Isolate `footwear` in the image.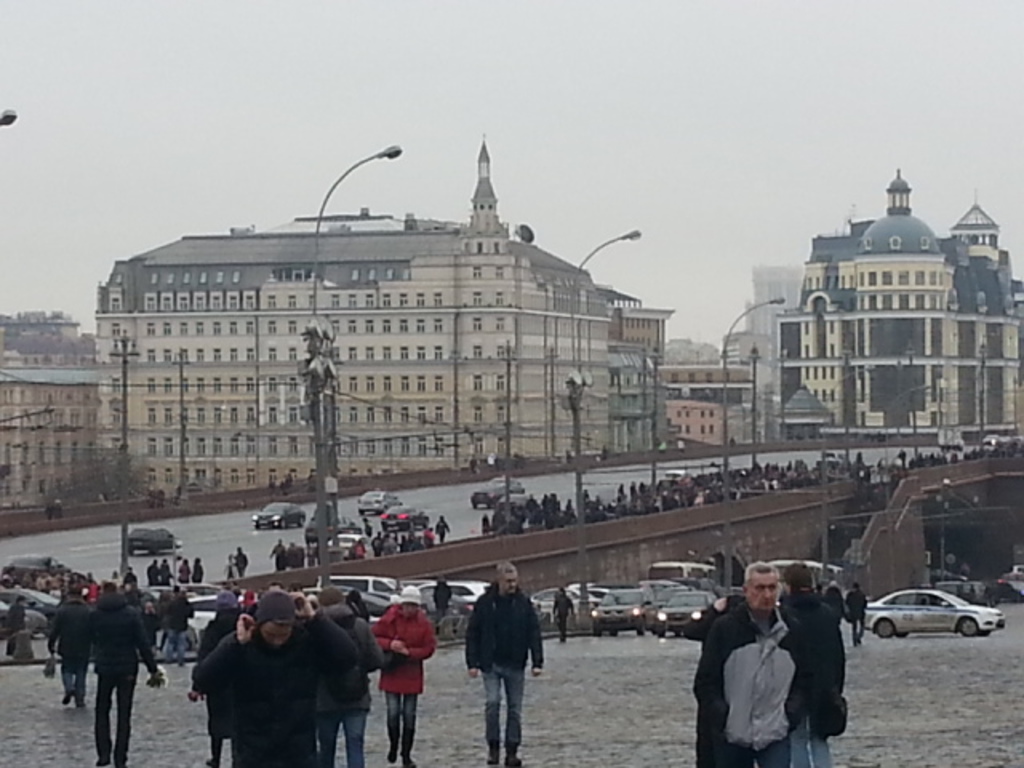
Isolated region: x1=506, y1=741, x2=522, y2=766.
